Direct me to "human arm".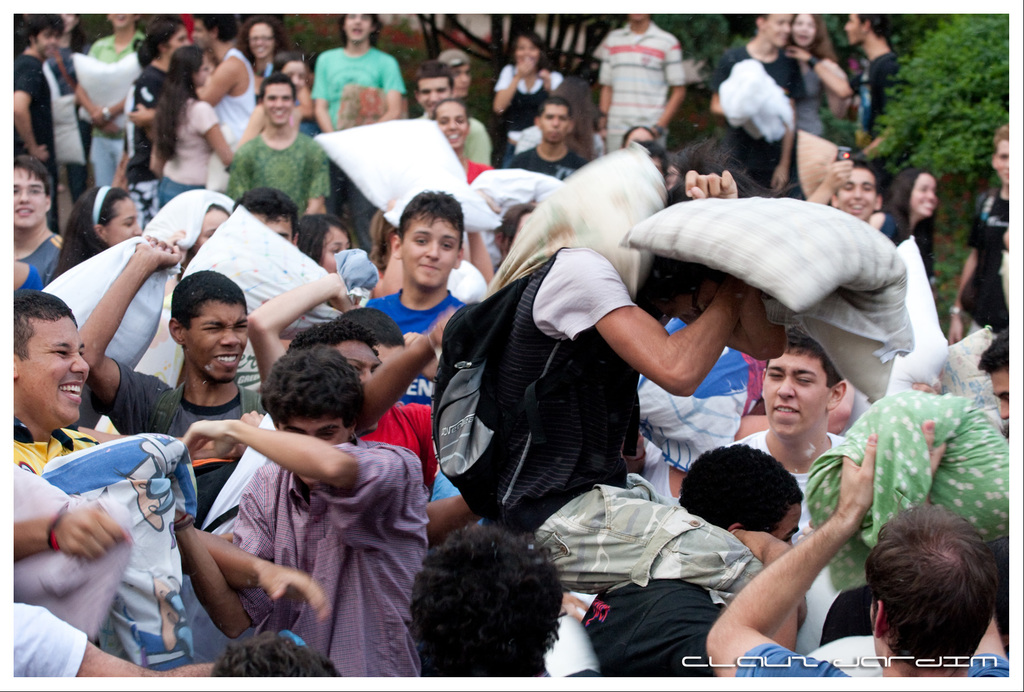
Direction: {"left": 650, "top": 38, "right": 689, "bottom": 142}.
